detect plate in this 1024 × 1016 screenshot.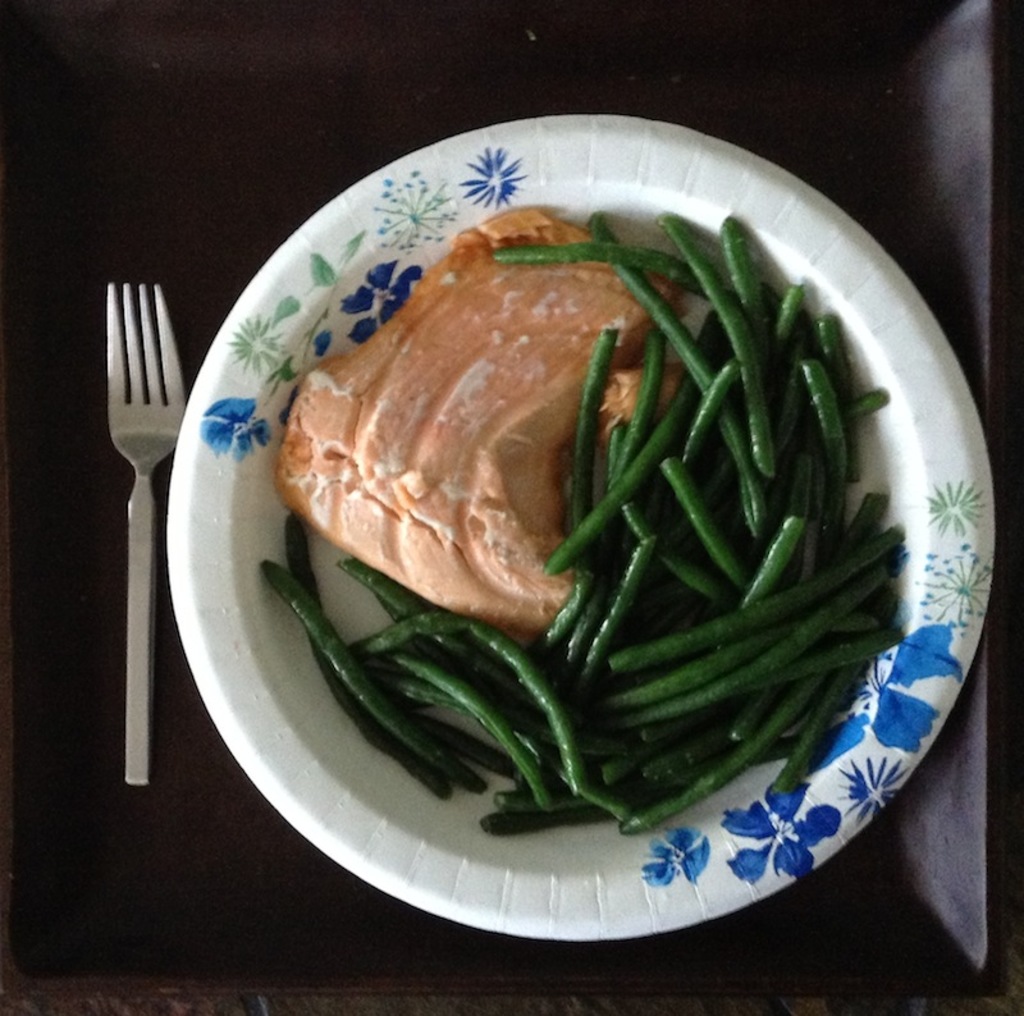
Detection: (left=155, top=116, right=1000, bottom=916).
